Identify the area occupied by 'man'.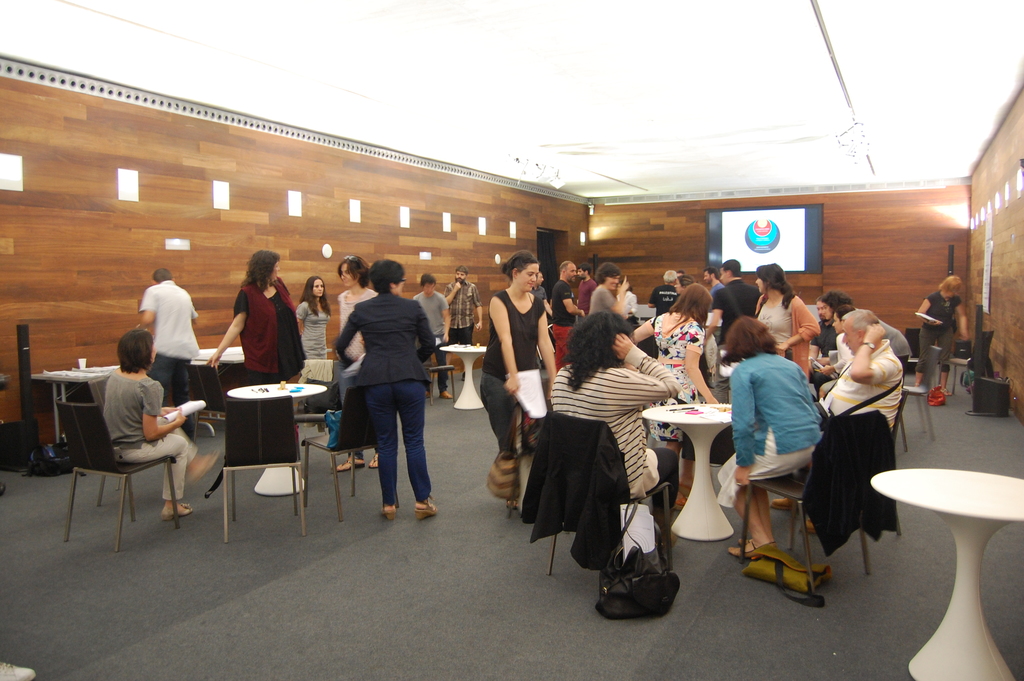
Area: region(702, 268, 726, 299).
